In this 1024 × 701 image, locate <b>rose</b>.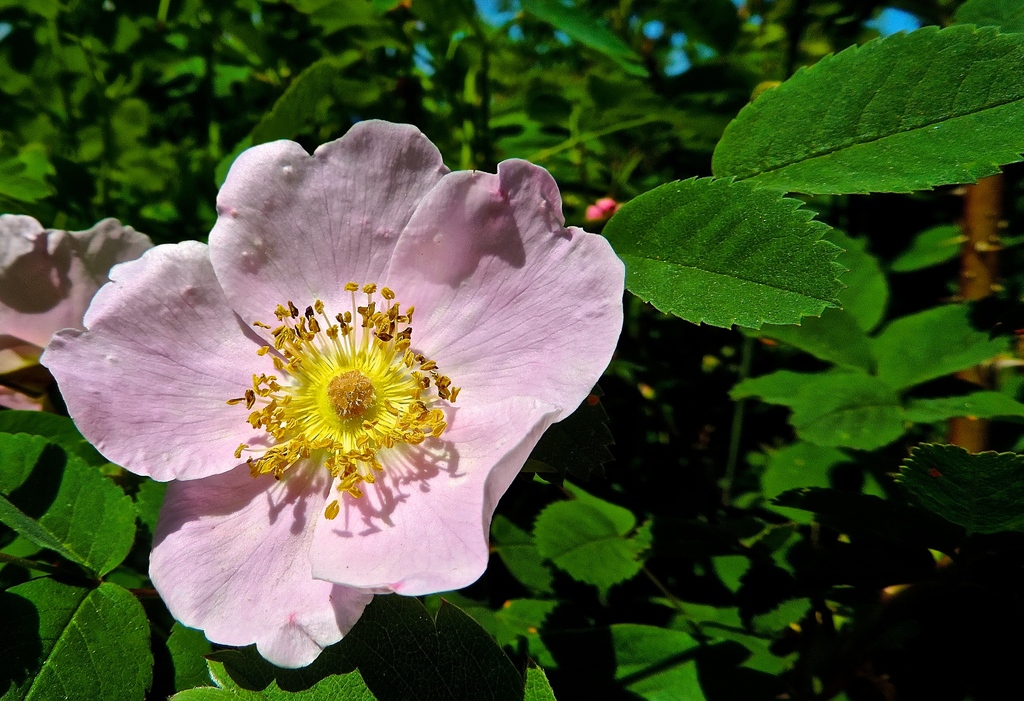
Bounding box: 0, 213, 153, 412.
